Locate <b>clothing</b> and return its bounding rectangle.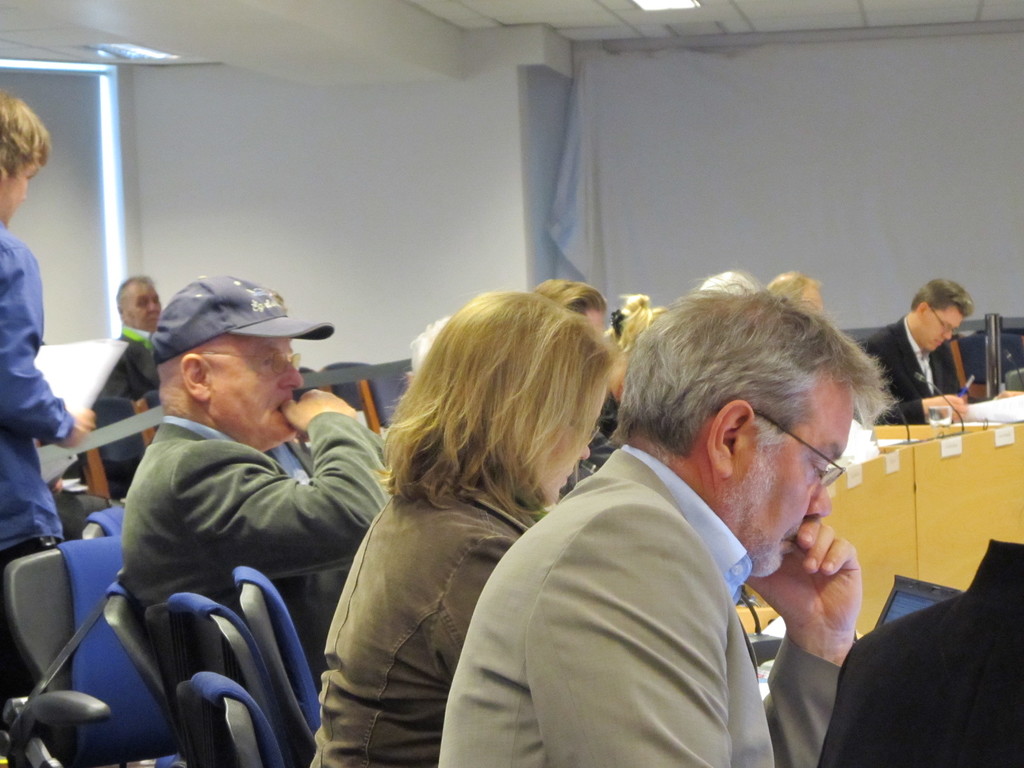
rect(118, 419, 388, 692).
